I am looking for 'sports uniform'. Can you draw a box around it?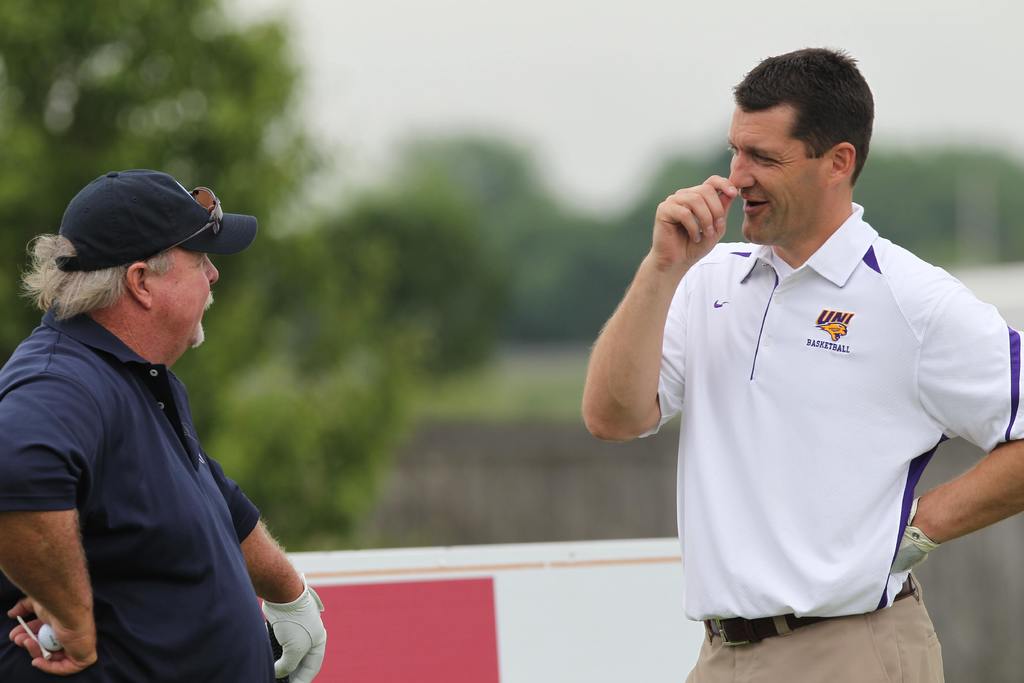
Sure, the bounding box is 636/206/1023/611.
